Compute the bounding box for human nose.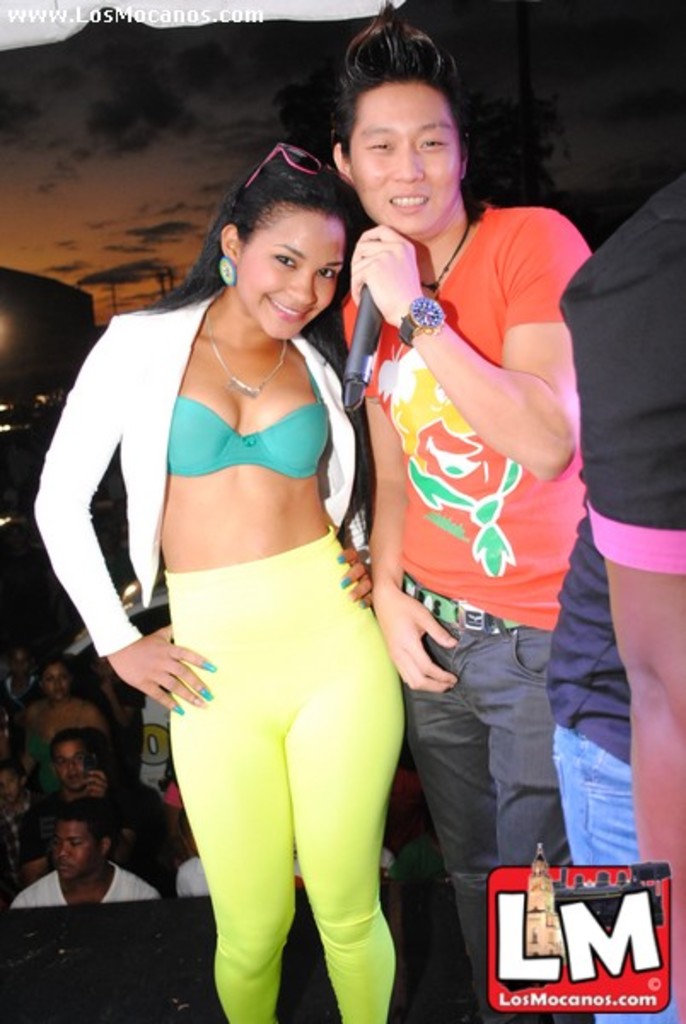
389,140,430,183.
